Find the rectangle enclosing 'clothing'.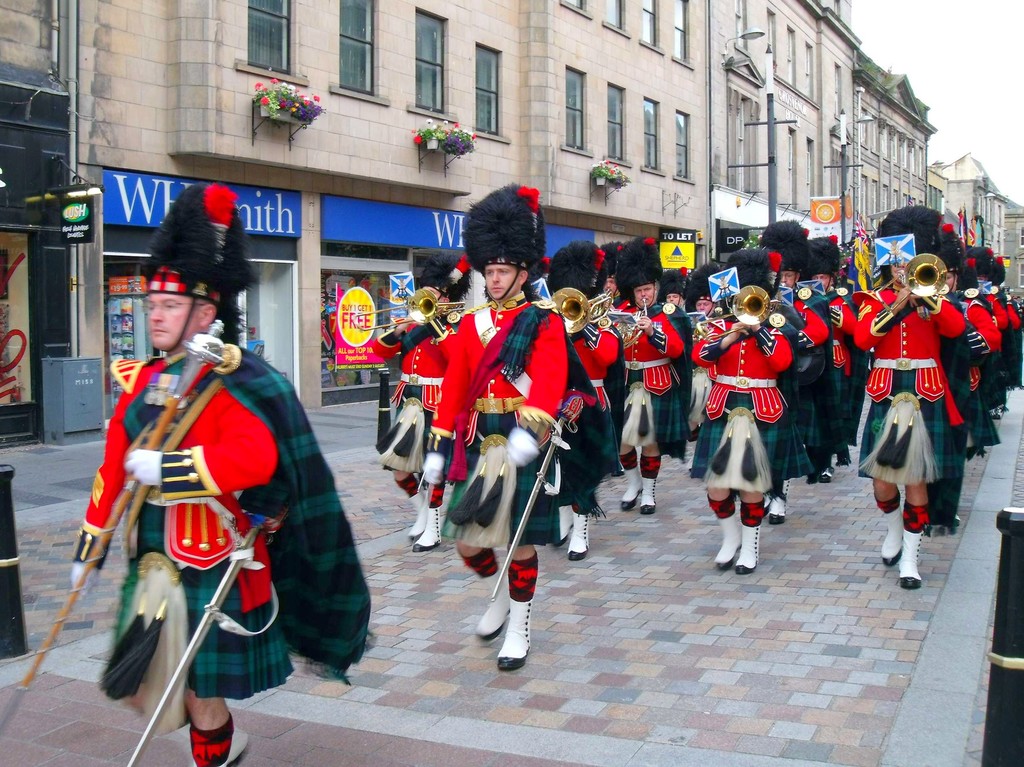
bbox(712, 304, 804, 551).
